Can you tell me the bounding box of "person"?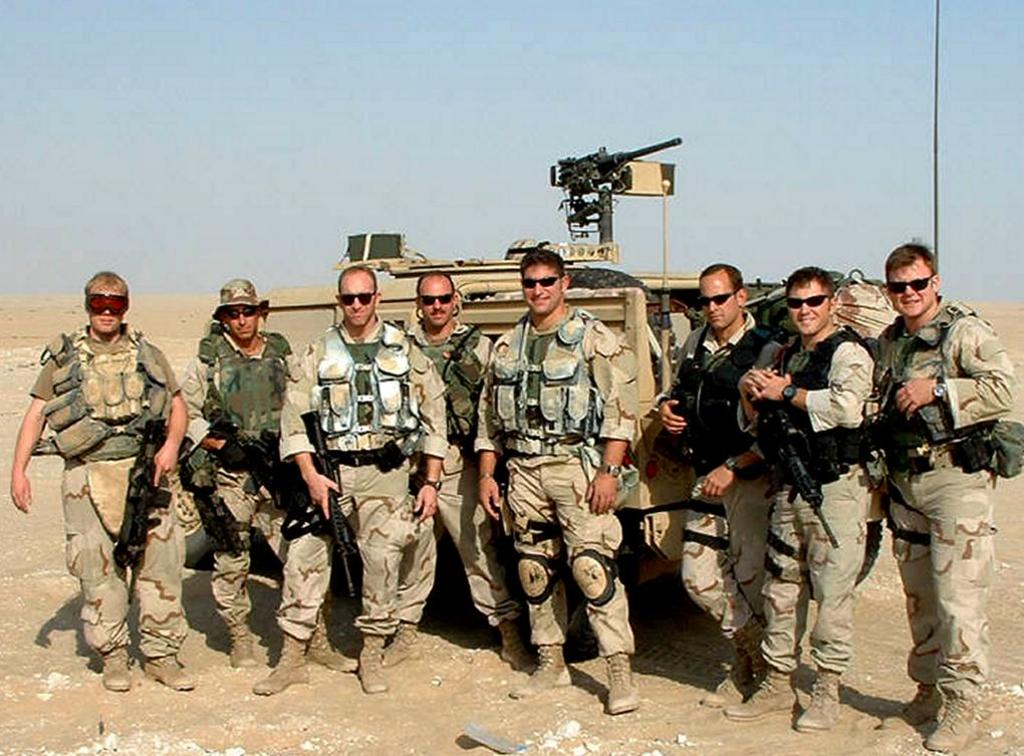
select_region(657, 264, 784, 708).
